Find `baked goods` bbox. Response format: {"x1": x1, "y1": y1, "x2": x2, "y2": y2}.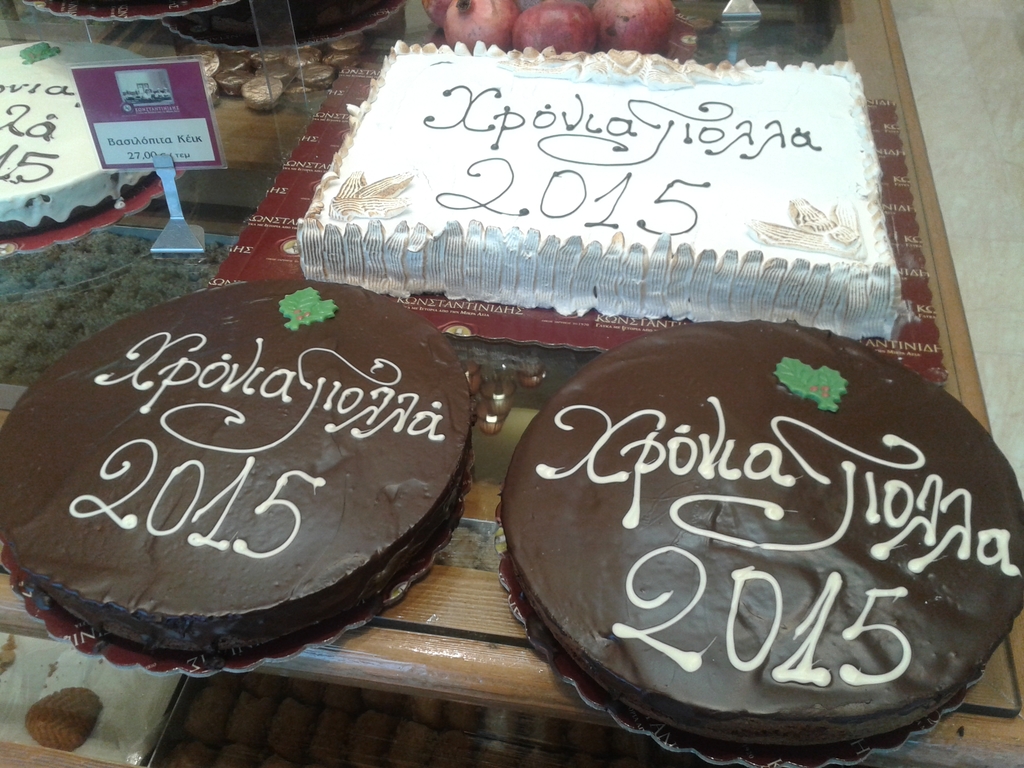
{"x1": 284, "y1": 40, "x2": 875, "y2": 328}.
